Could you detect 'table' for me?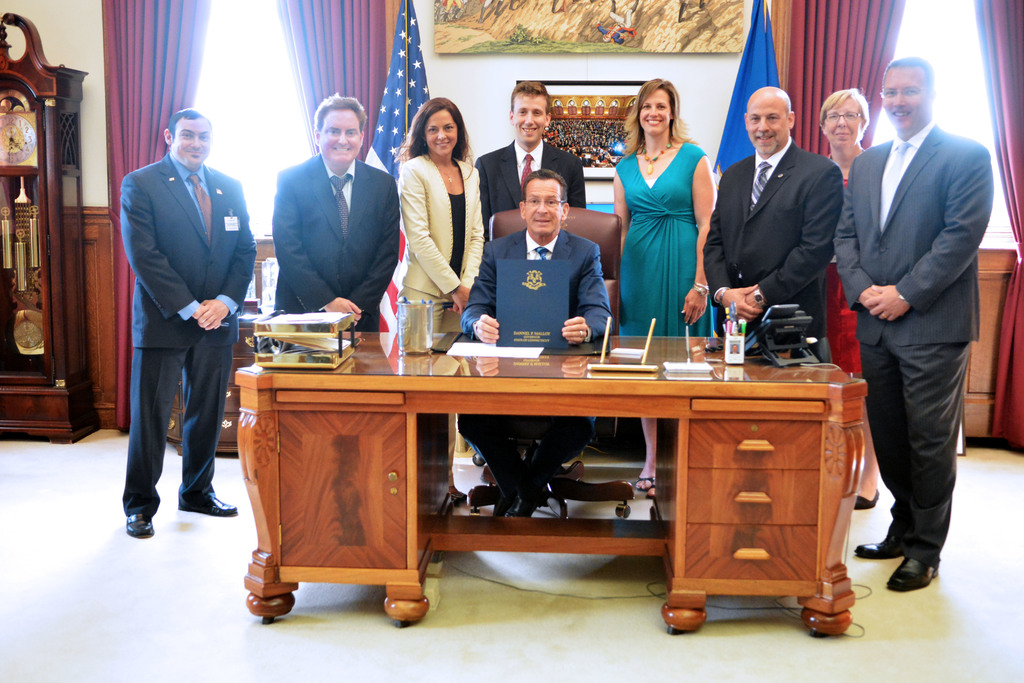
Detection result: <bbox>205, 333, 876, 632</bbox>.
